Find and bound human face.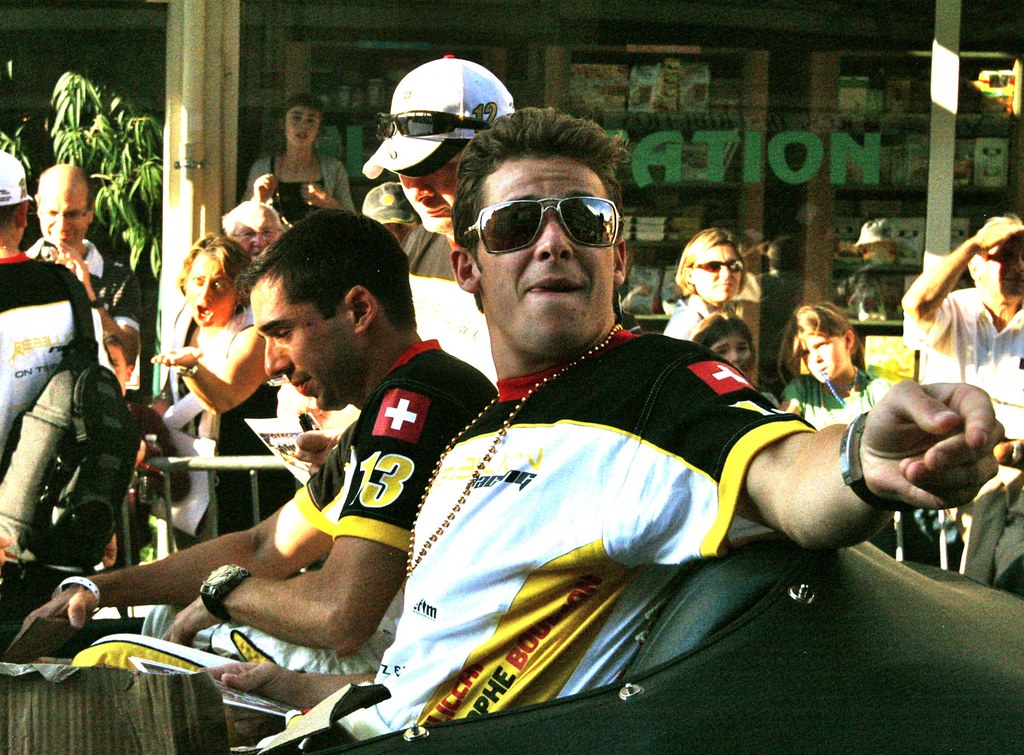
Bound: detection(180, 246, 243, 334).
